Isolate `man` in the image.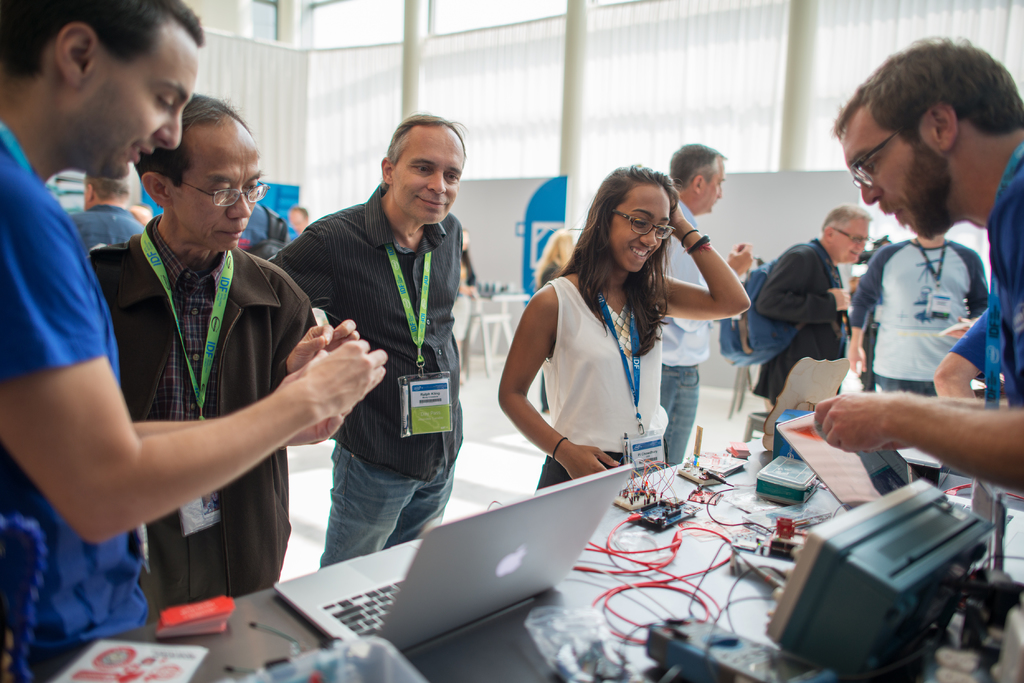
Isolated region: detection(0, 0, 391, 682).
